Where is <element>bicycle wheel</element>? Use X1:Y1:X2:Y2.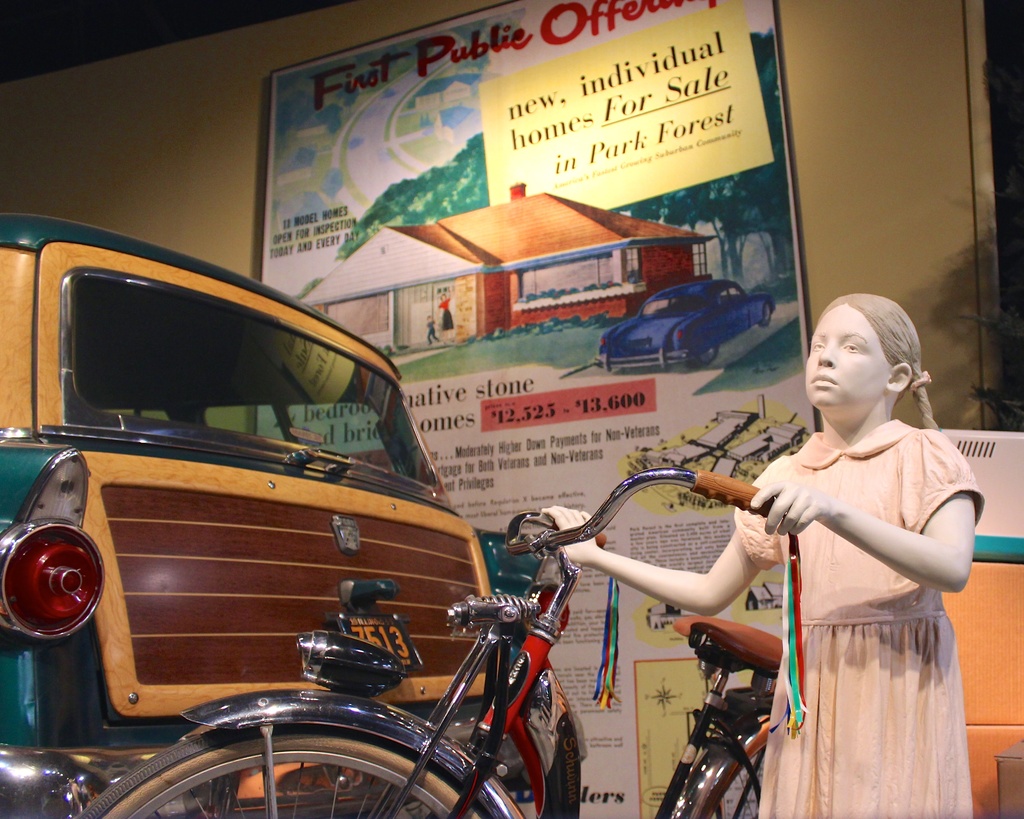
675:712:771:818.
